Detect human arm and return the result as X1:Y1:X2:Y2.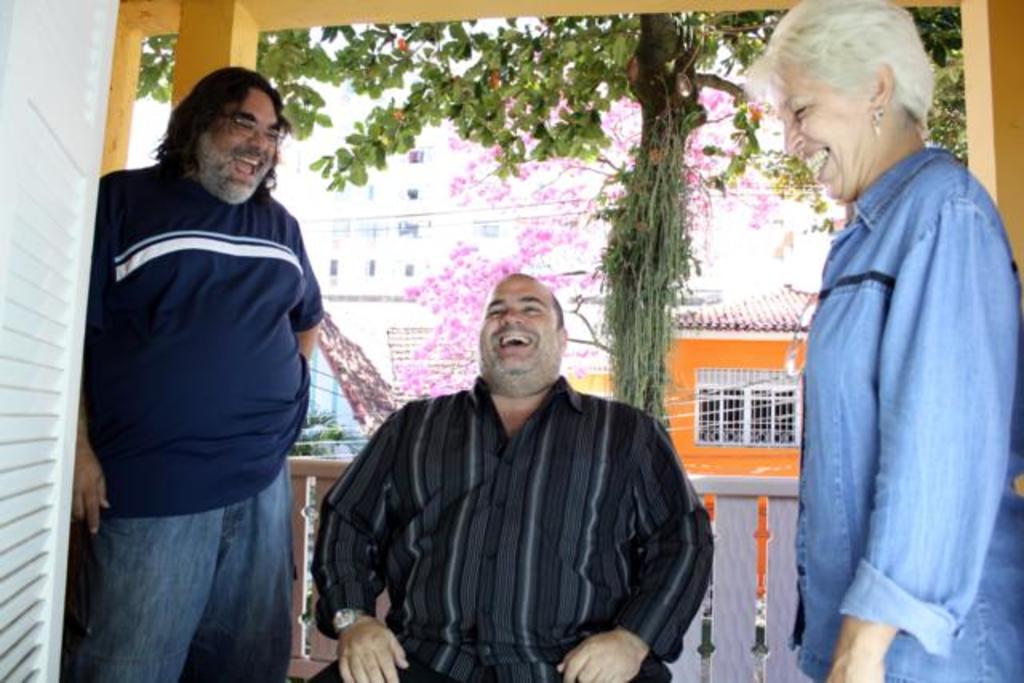
56:205:115:533.
